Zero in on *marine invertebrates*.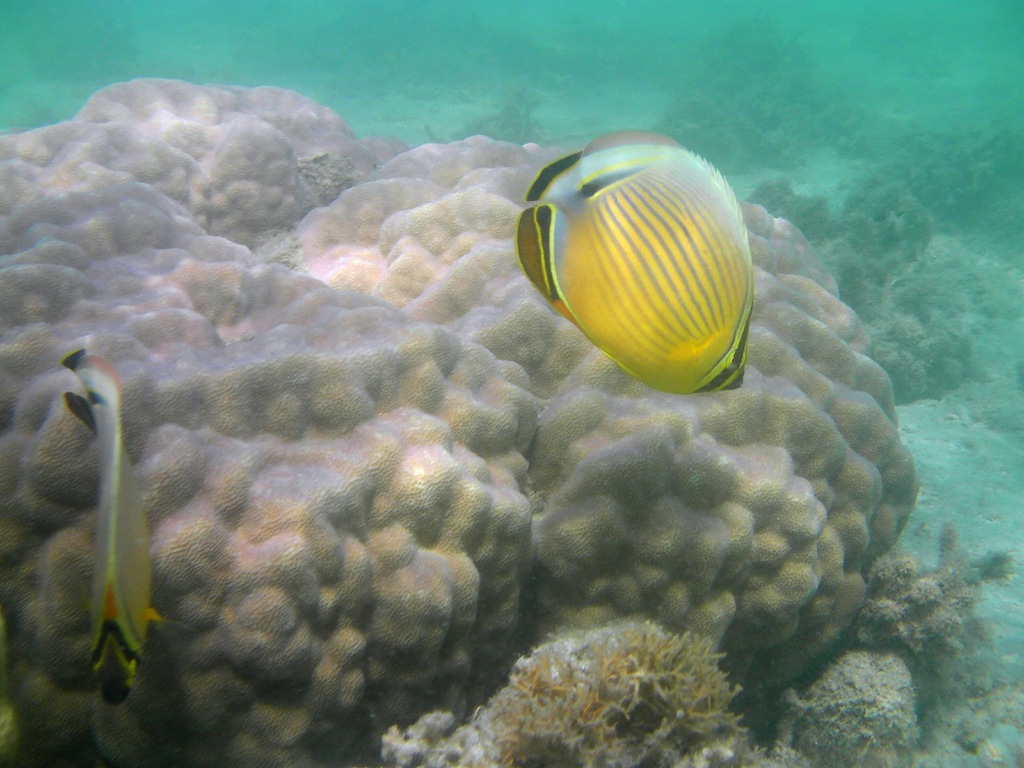
Zeroed in: [381,610,806,765].
